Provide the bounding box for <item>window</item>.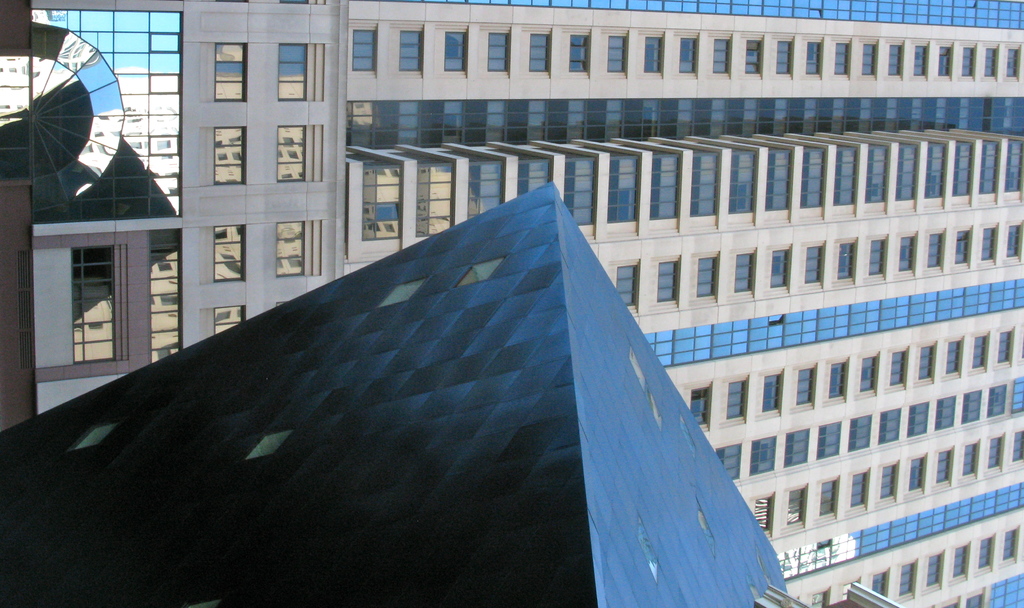
x1=213 y1=302 x2=246 y2=340.
